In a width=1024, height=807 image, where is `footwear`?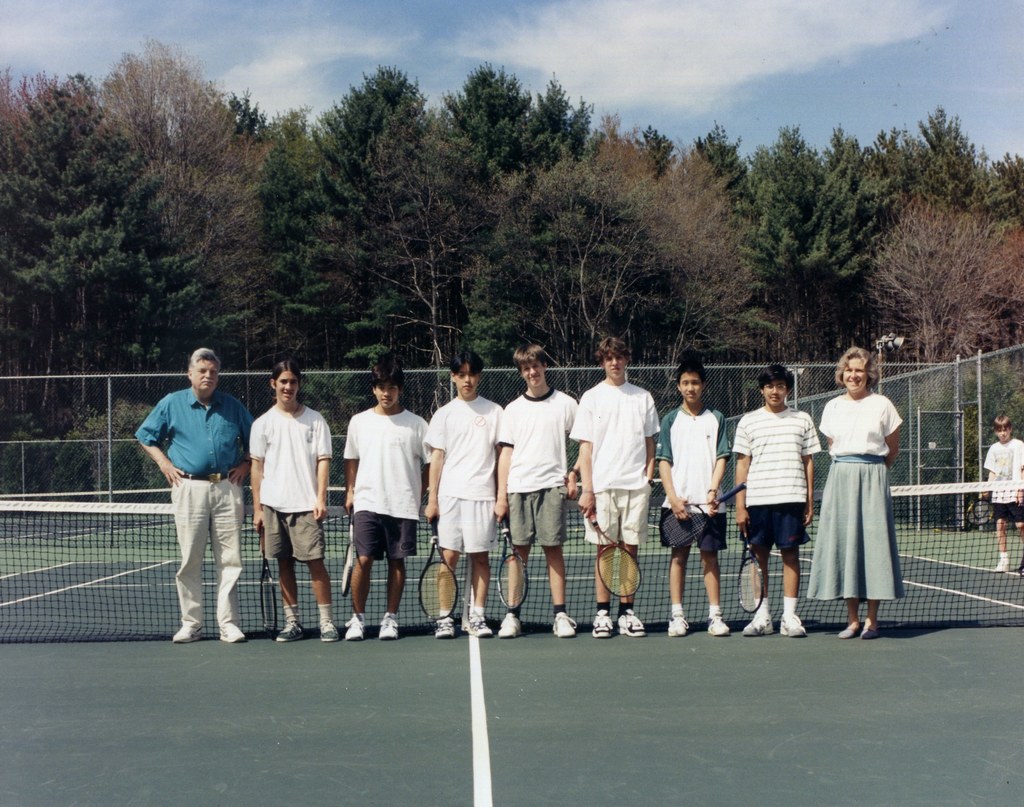
x1=591, y1=614, x2=611, y2=641.
